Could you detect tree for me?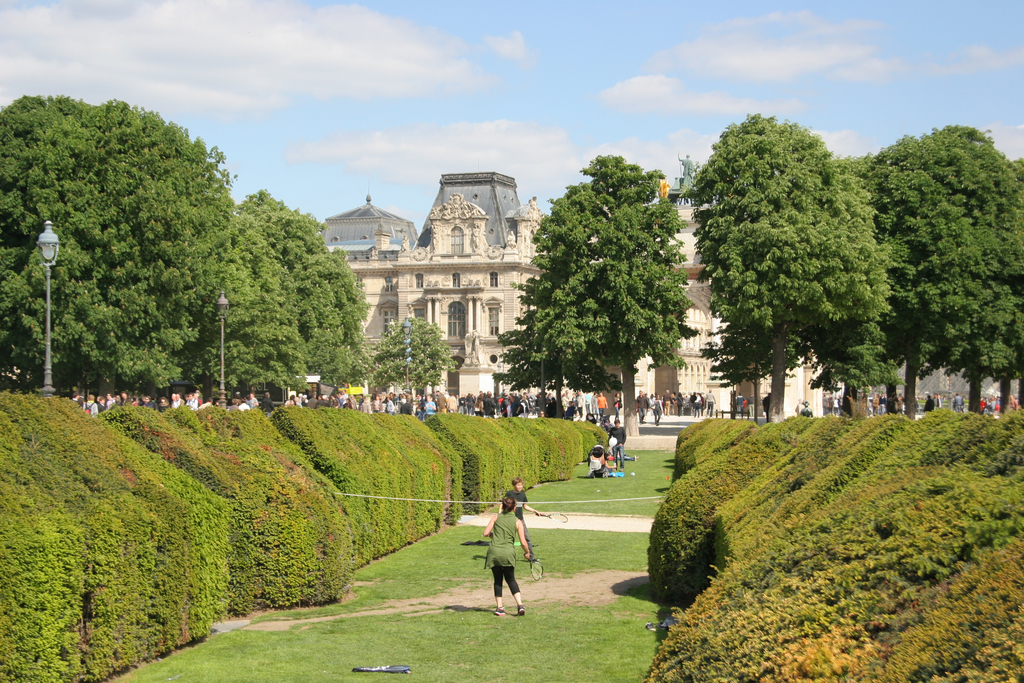
Detection result: left=686, top=111, right=885, bottom=429.
